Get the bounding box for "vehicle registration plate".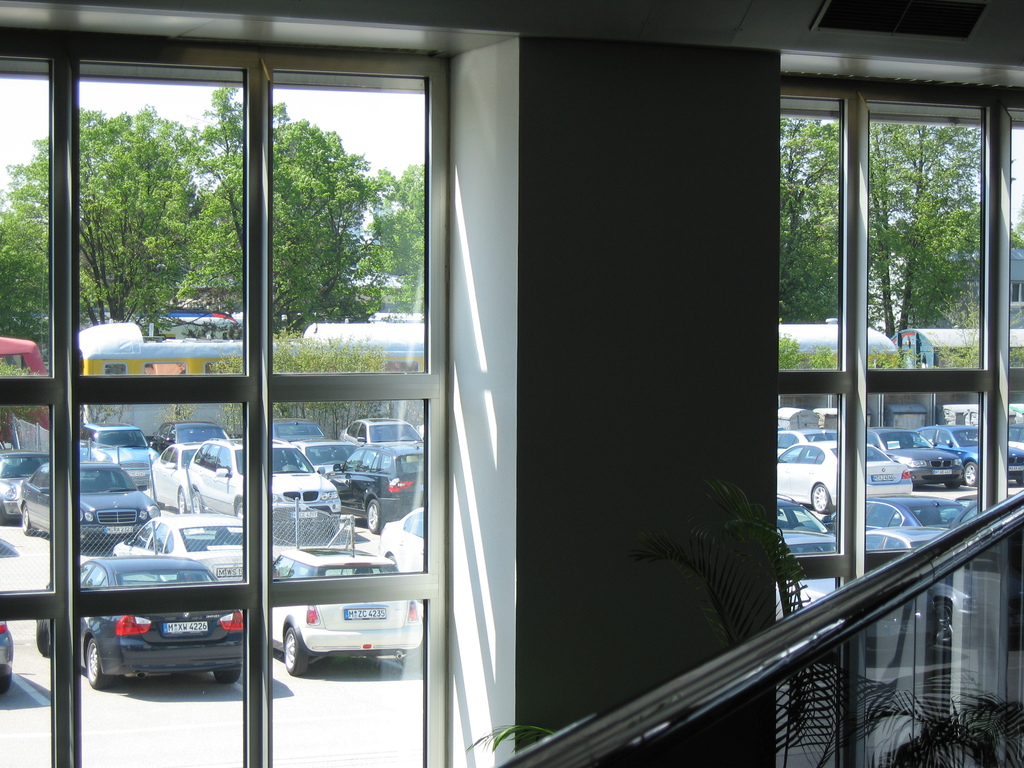
crop(161, 621, 208, 636).
